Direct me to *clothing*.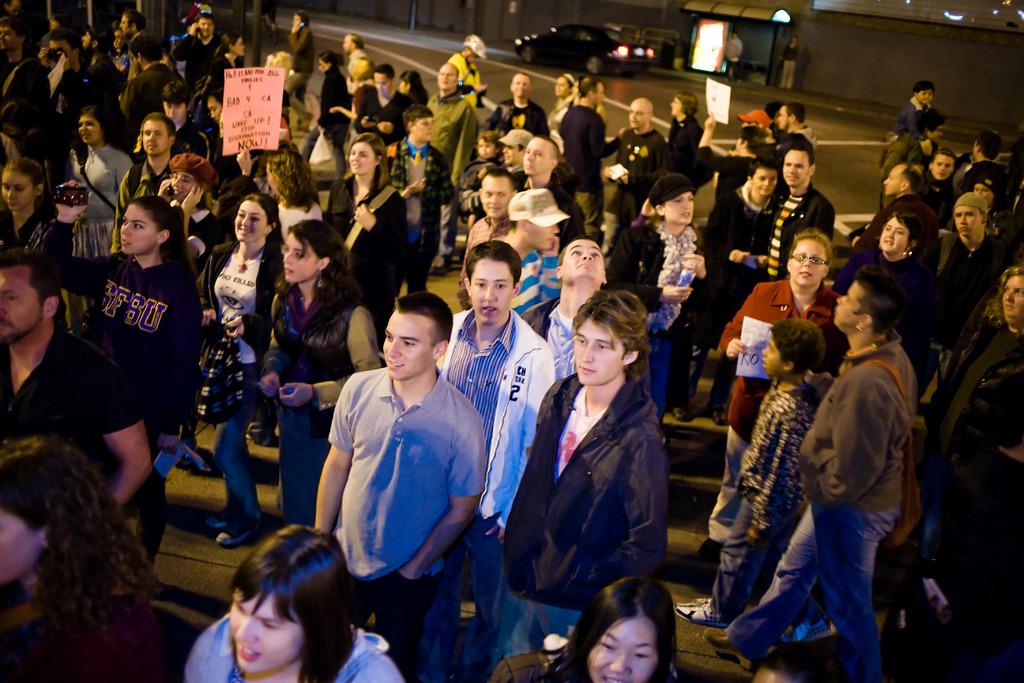
Direction: BBox(959, 159, 1007, 205).
